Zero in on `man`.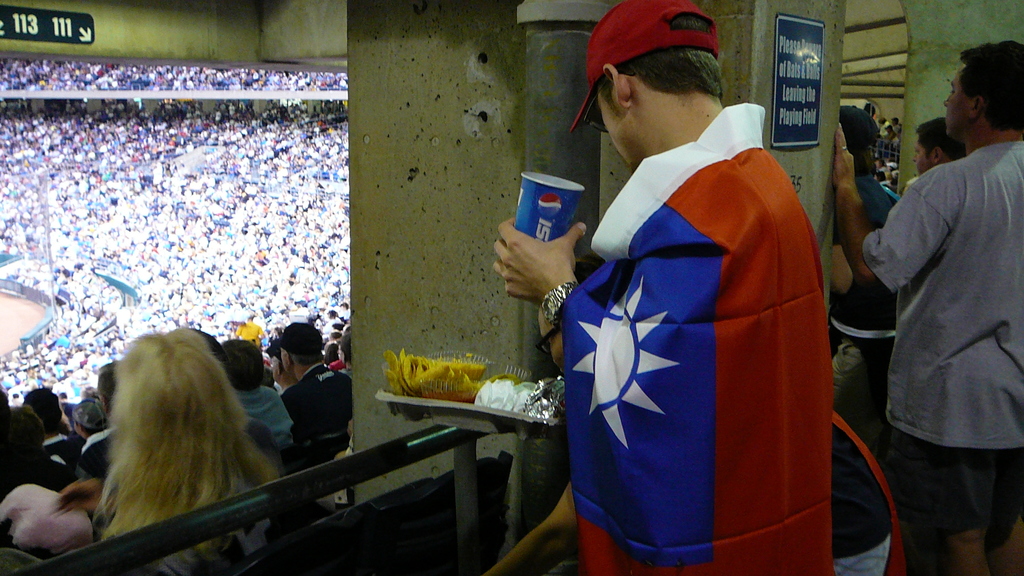
Zeroed in: box=[19, 388, 79, 472].
